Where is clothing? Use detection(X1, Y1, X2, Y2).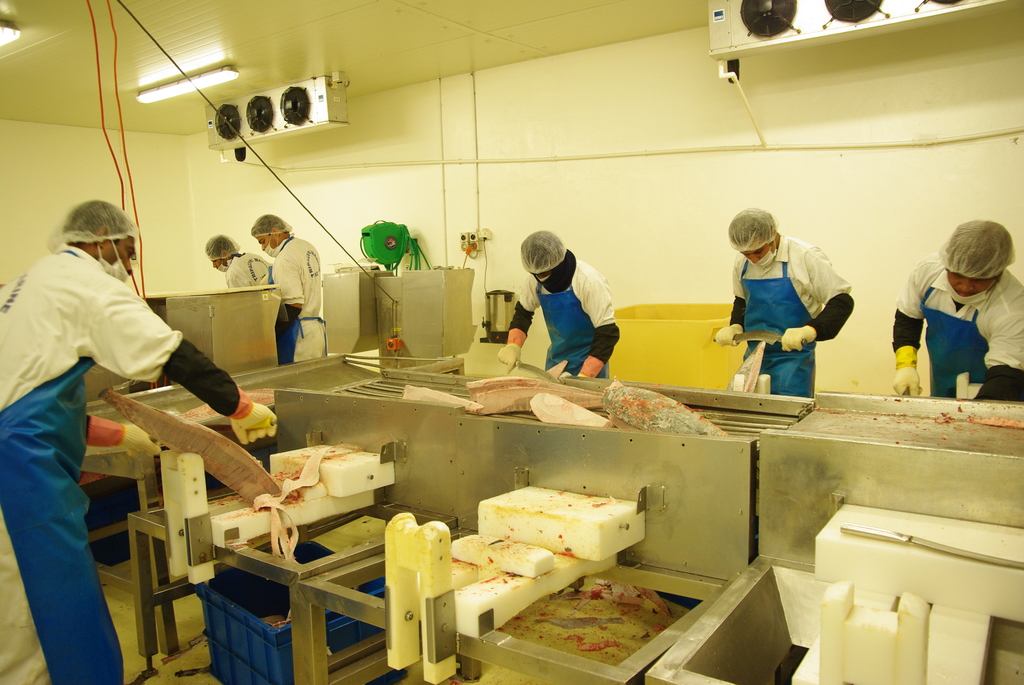
detection(0, 244, 255, 684).
